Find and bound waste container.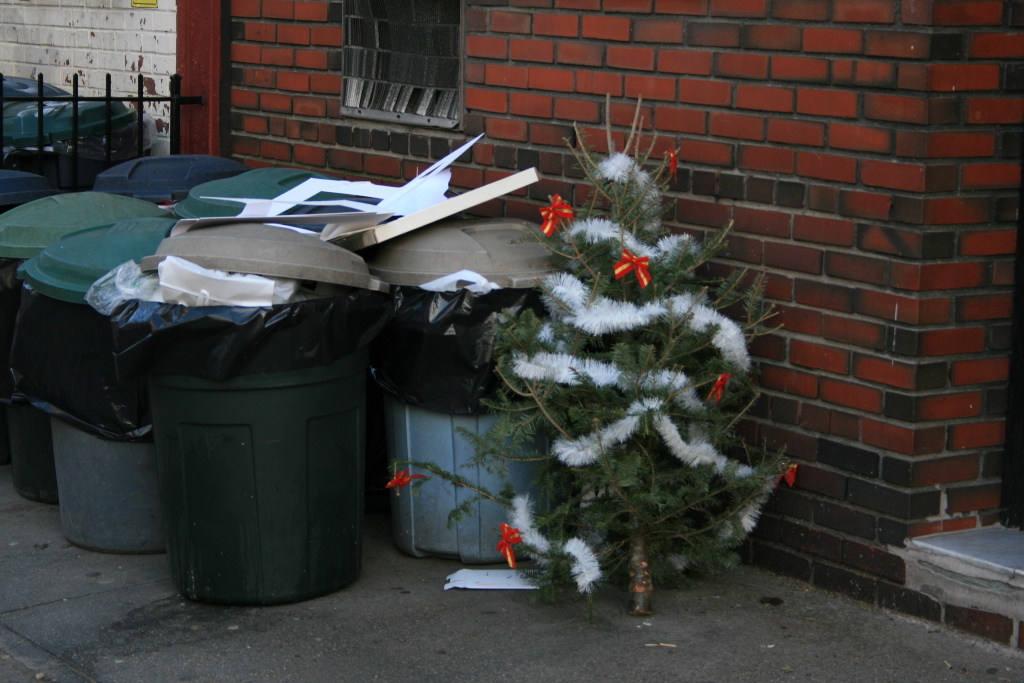
Bound: l=118, t=211, r=387, b=605.
